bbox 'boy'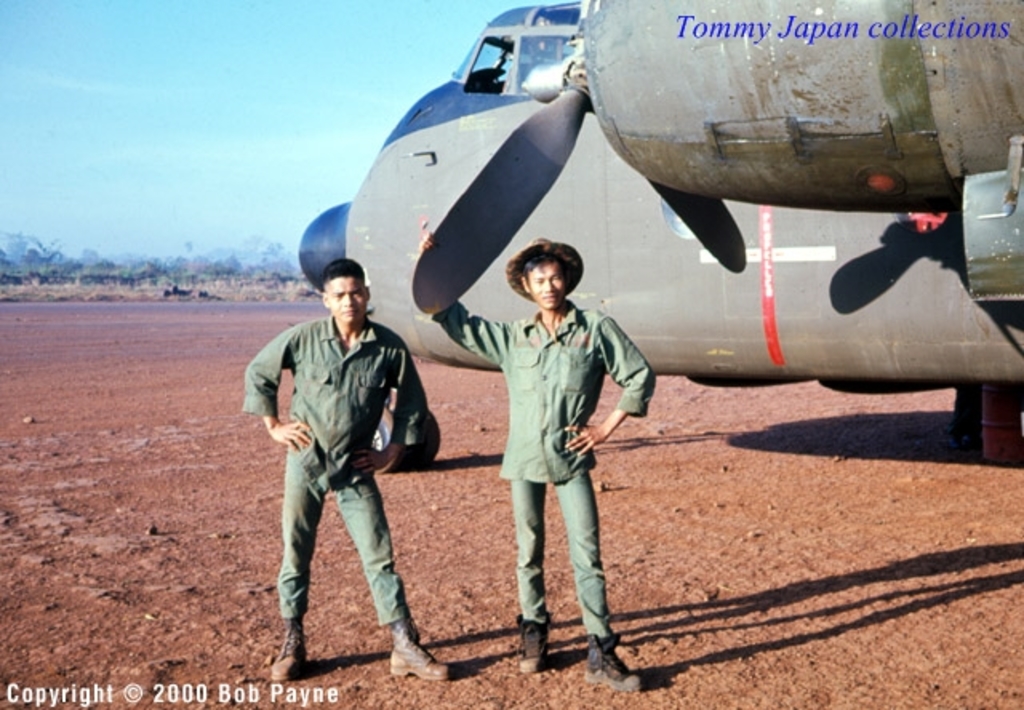
[x1=237, y1=249, x2=450, y2=676]
